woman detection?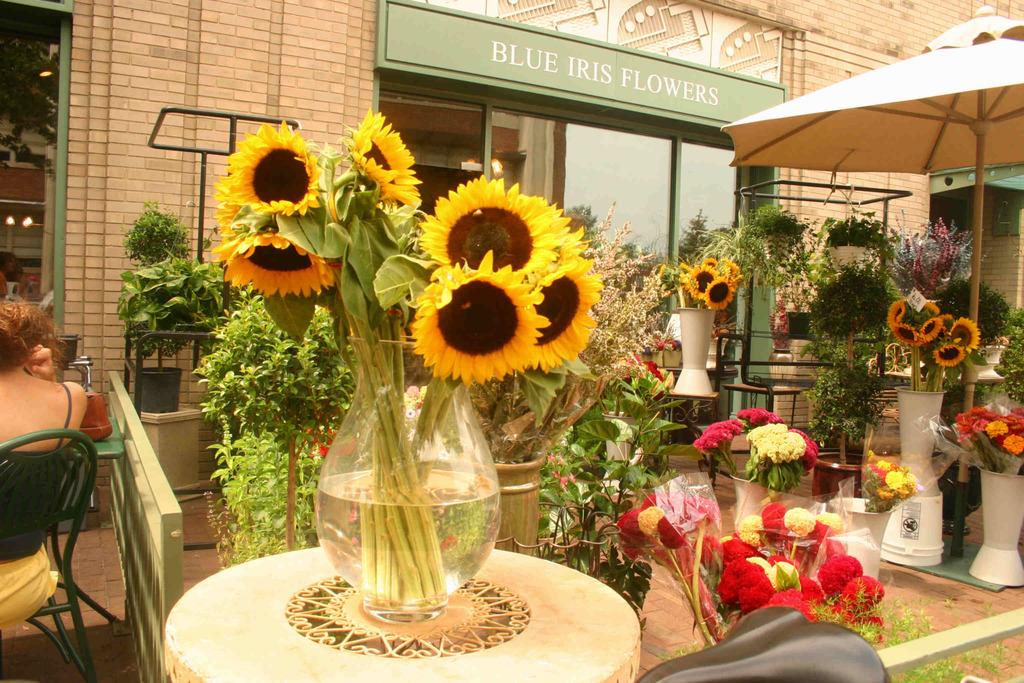
box(0, 296, 100, 660)
